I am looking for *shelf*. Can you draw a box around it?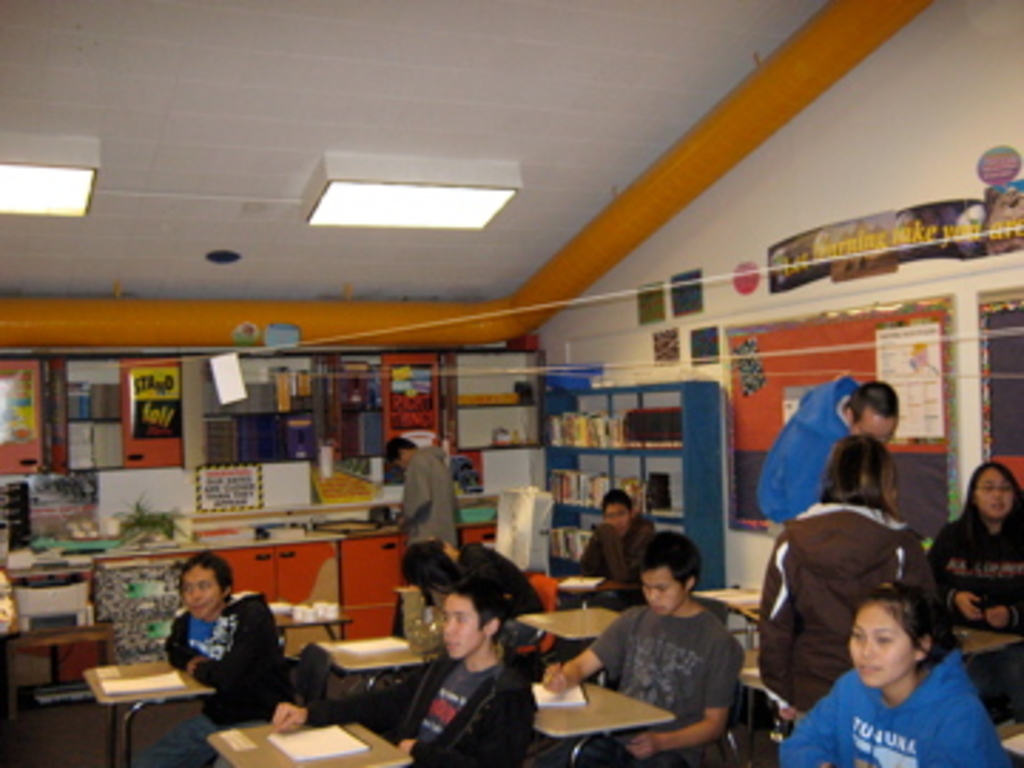
Sure, the bounding box is region(0, 350, 188, 469).
